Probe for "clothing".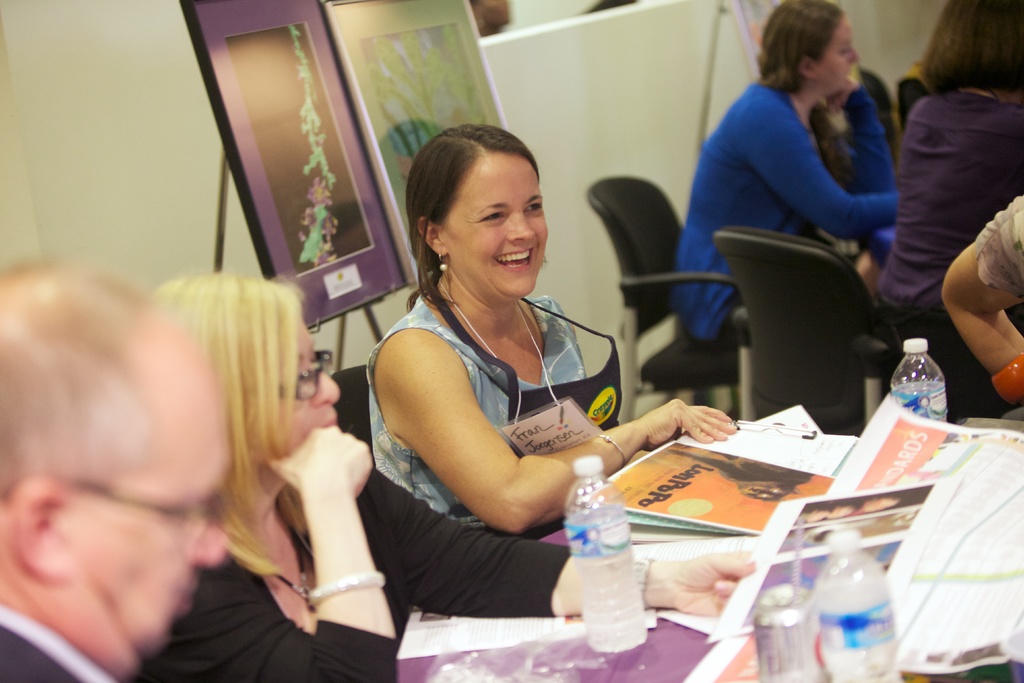
Probe result: (left=694, top=54, right=924, bottom=271).
